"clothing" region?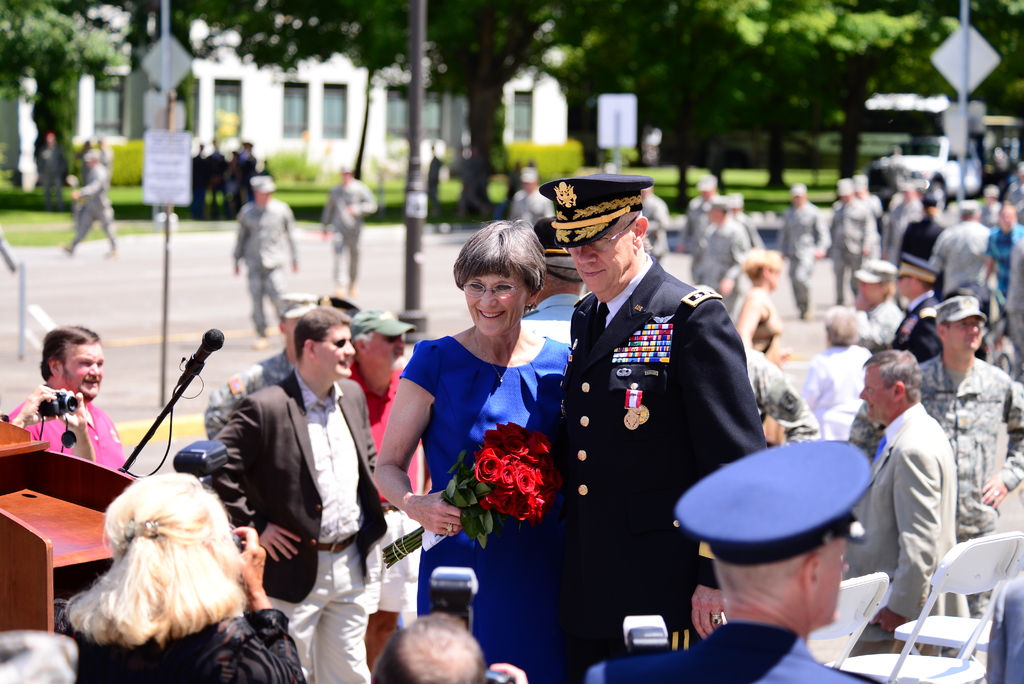
l=204, t=350, r=293, b=437
